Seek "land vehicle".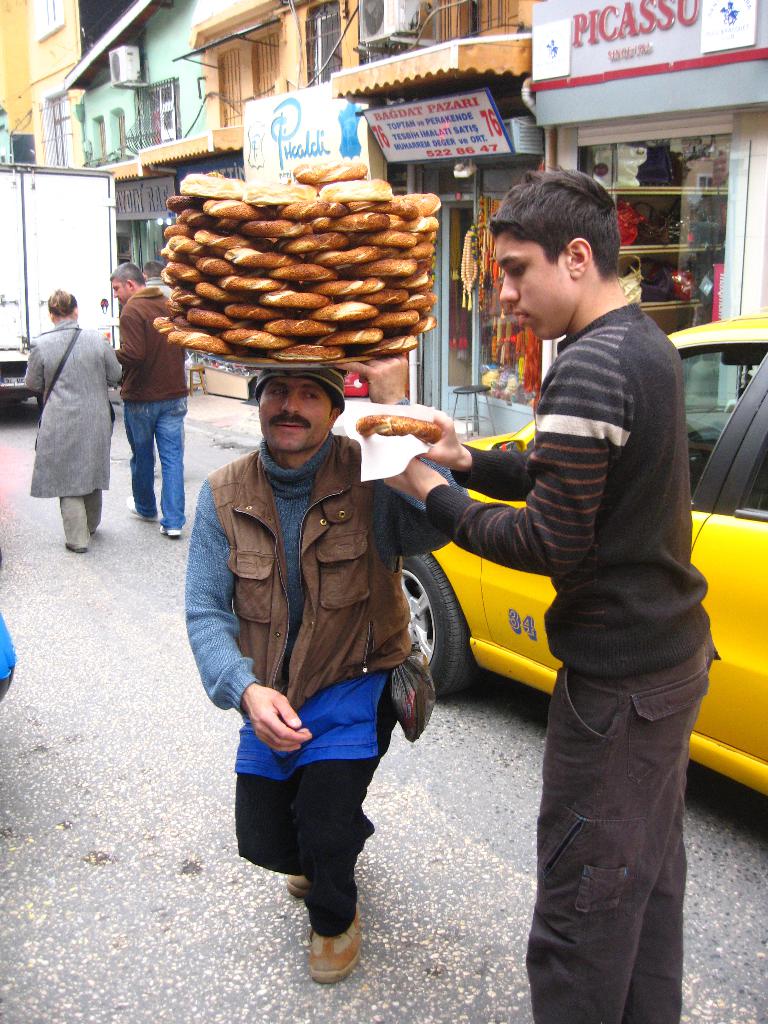
<bbox>402, 317, 767, 799</bbox>.
